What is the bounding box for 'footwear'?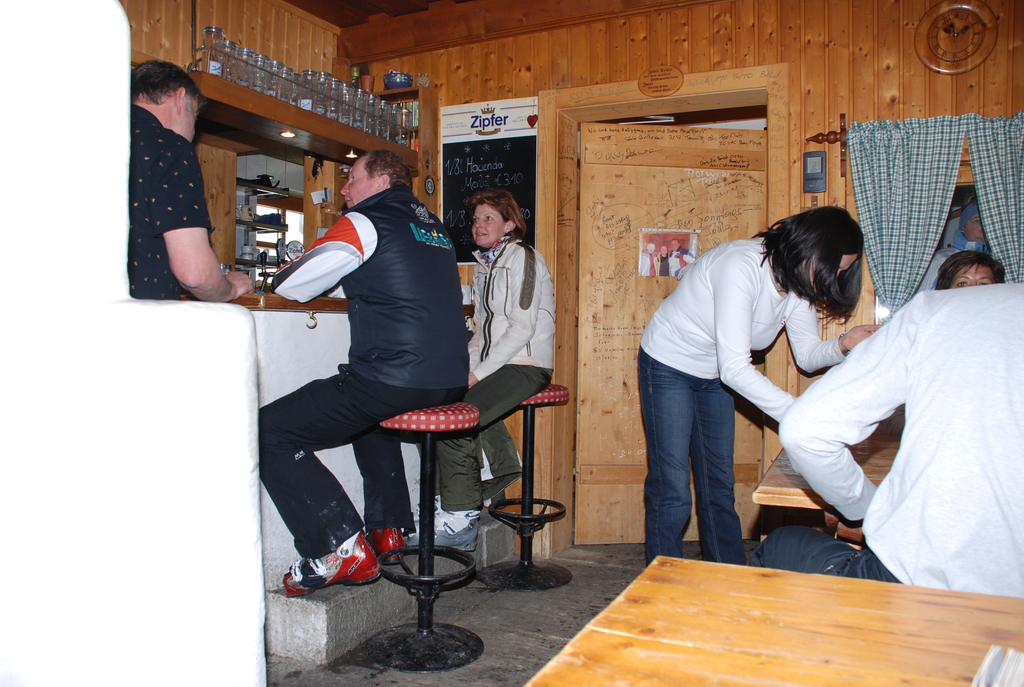
<box>368,523,407,564</box>.
